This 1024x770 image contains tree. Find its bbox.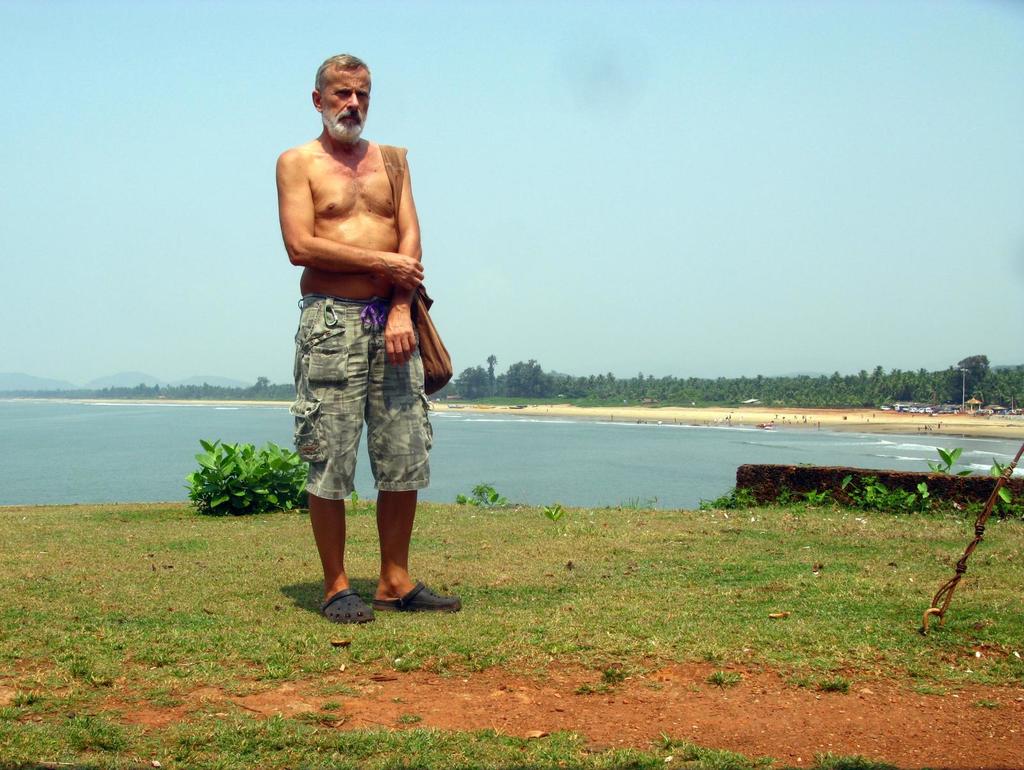
[x1=483, y1=354, x2=499, y2=389].
